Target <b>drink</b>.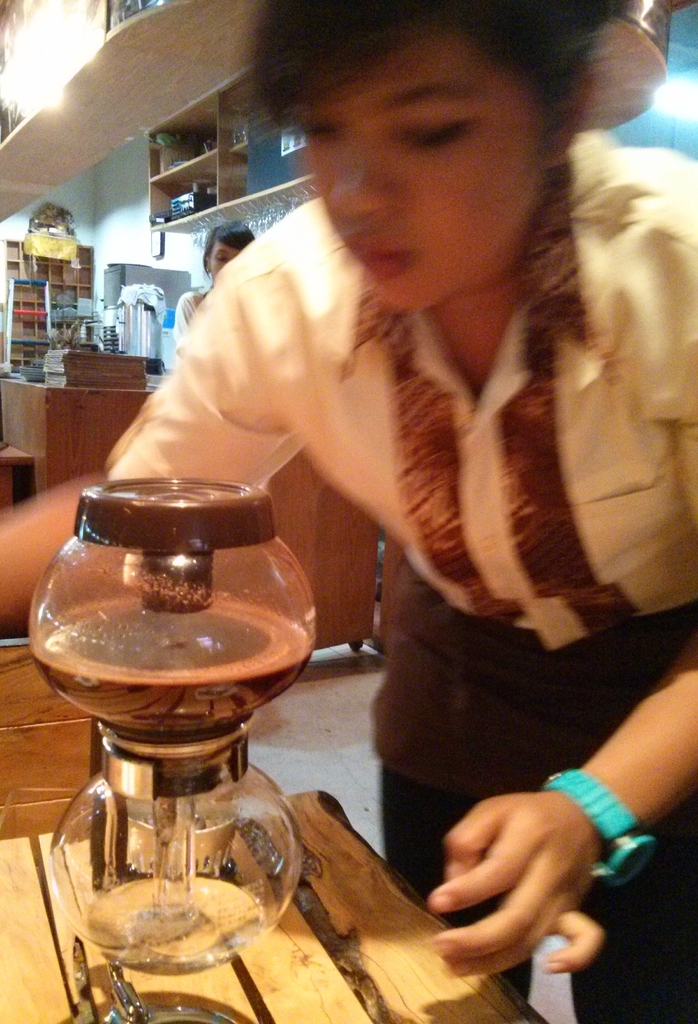
Target region: <bbox>40, 474, 317, 870</bbox>.
